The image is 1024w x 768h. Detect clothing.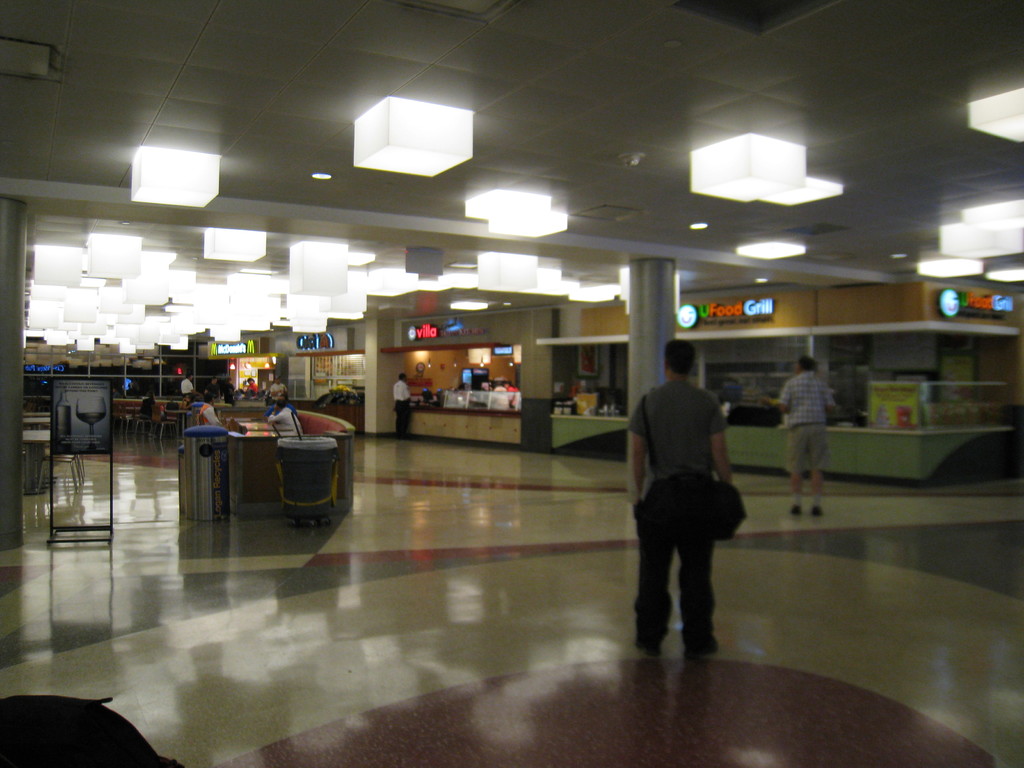
Detection: pyautogui.locateOnScreen(269, 383, 285, 401).
